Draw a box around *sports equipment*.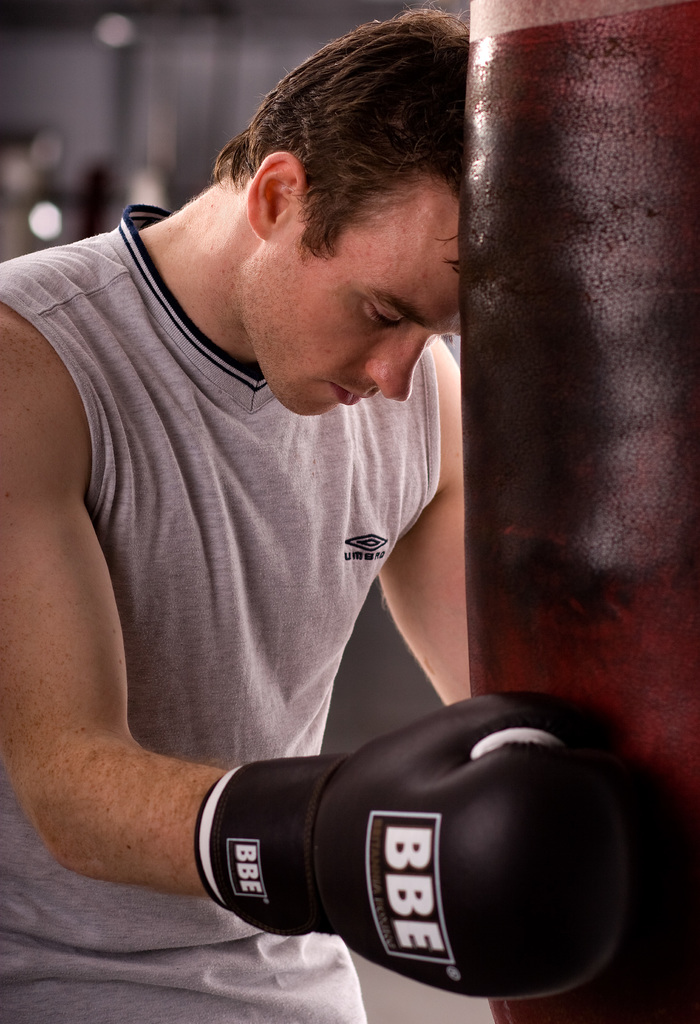
(left=209, top=690, right=625, bottom=996).
